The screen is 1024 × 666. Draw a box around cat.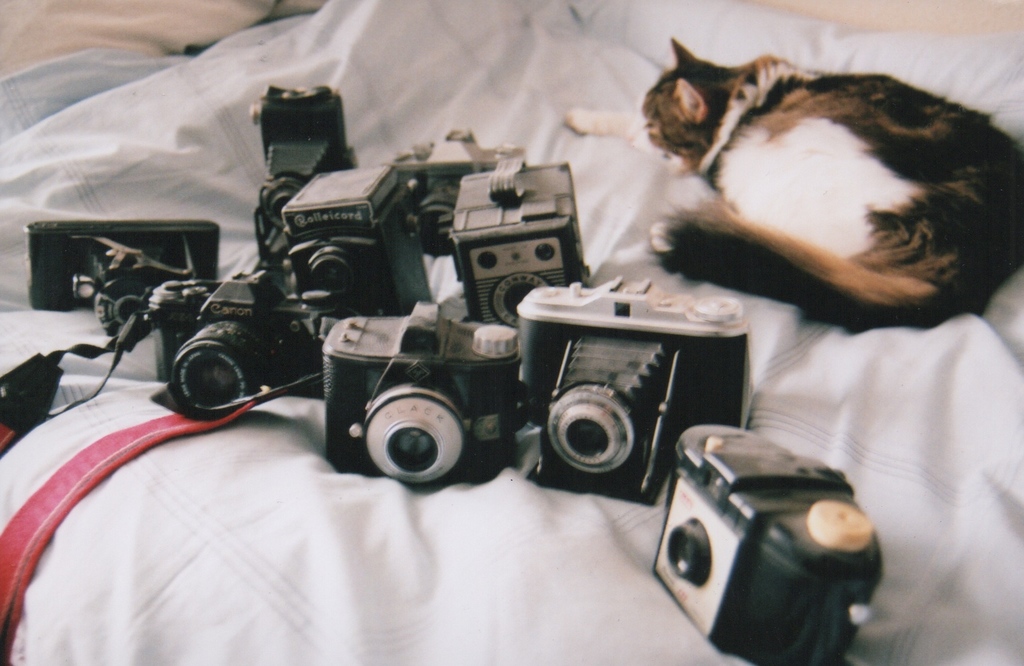
<region>563, 29, 1023, 342</region>.
